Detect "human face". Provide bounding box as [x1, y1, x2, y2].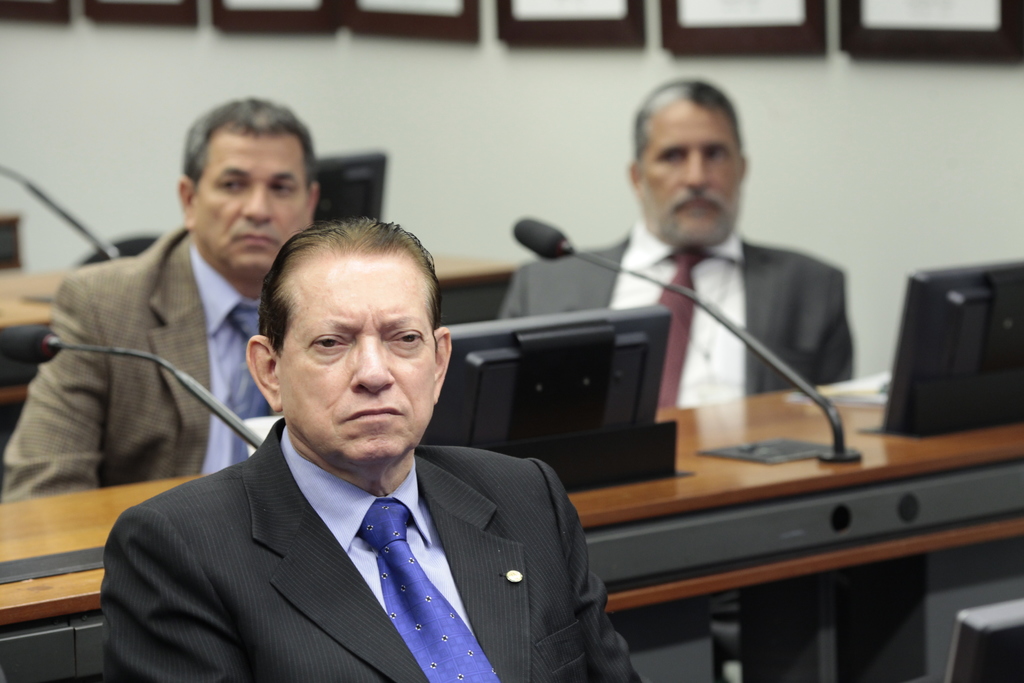
[648, 111, 735, 240].
